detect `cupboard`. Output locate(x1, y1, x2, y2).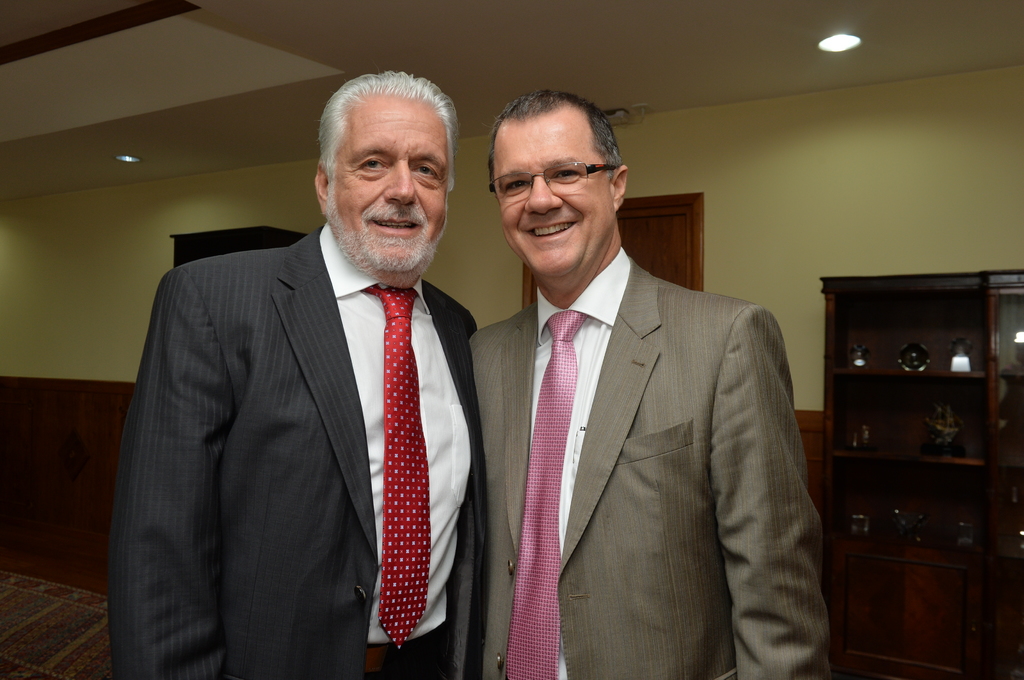
locate(835, 263, 1007, 652).
